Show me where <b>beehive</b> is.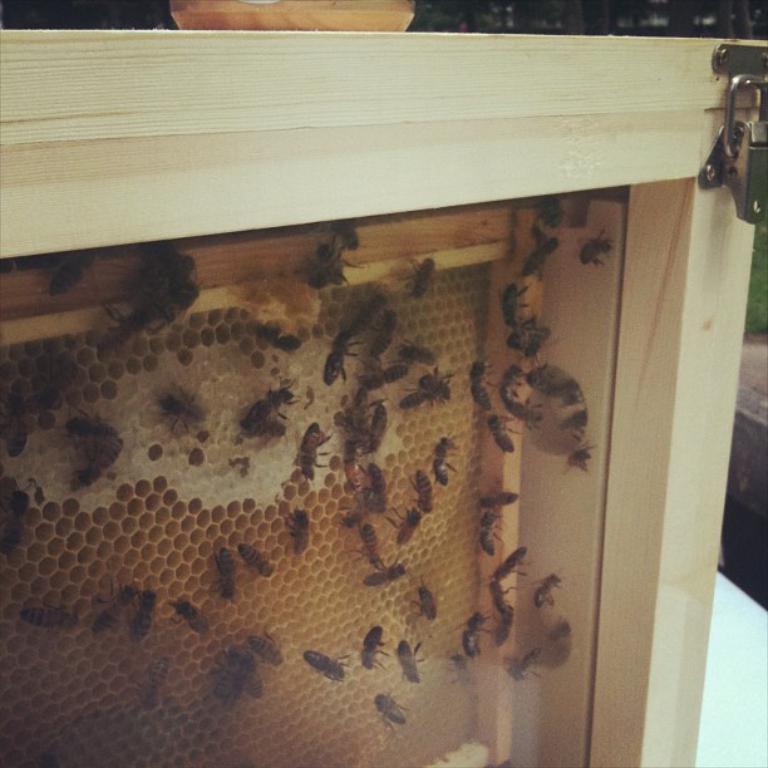
<b>beehive</b> is at Rect(0, 105, 681, 762).
